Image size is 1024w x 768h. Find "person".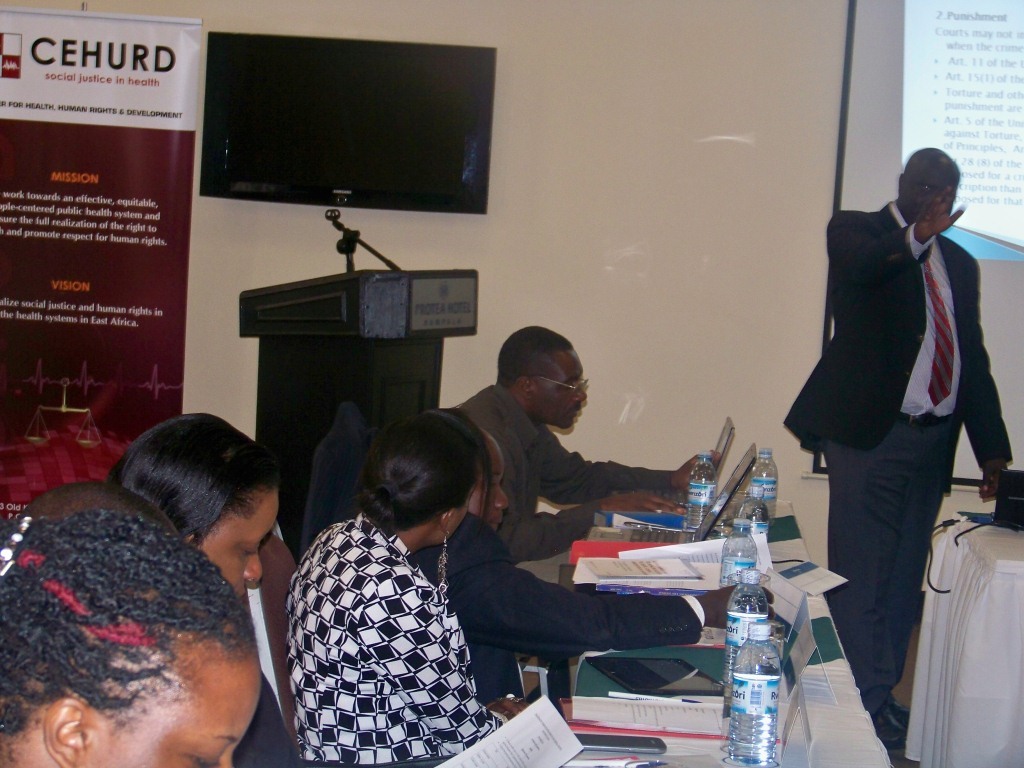
left=807, top=118, right=1001, bottom=746.
